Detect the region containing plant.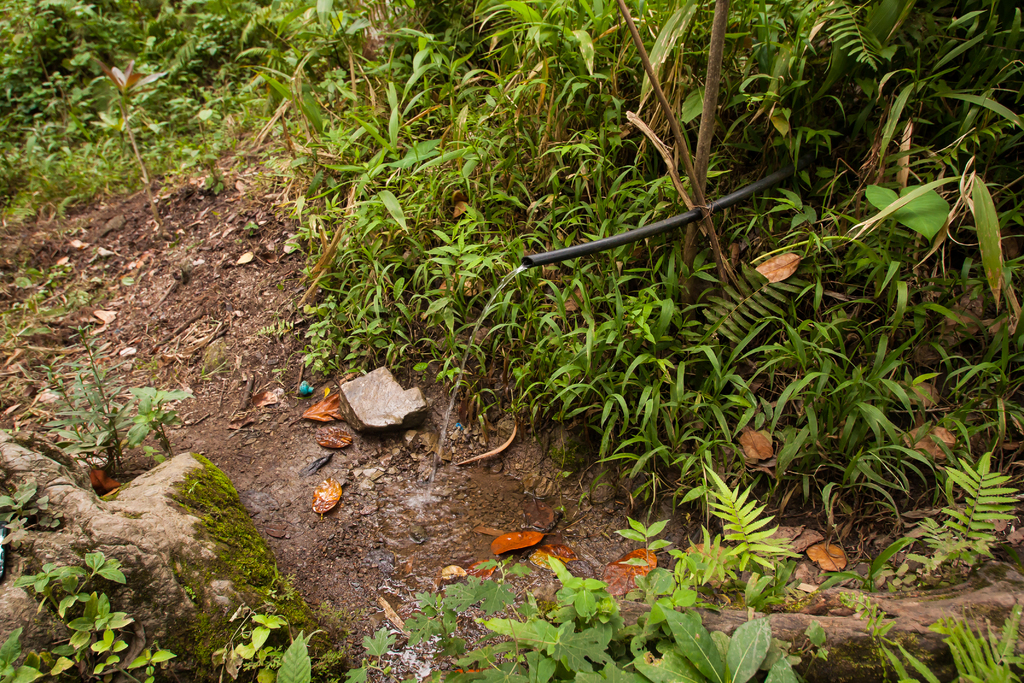
region(829, 529, 908, 593).
